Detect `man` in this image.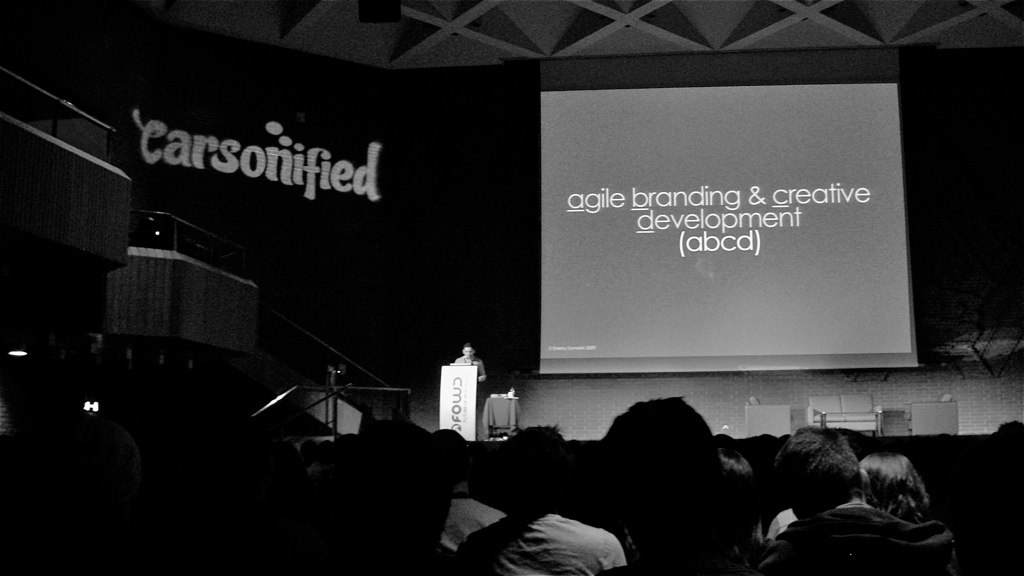
Detection: detection(449, 342, 486, 385).
